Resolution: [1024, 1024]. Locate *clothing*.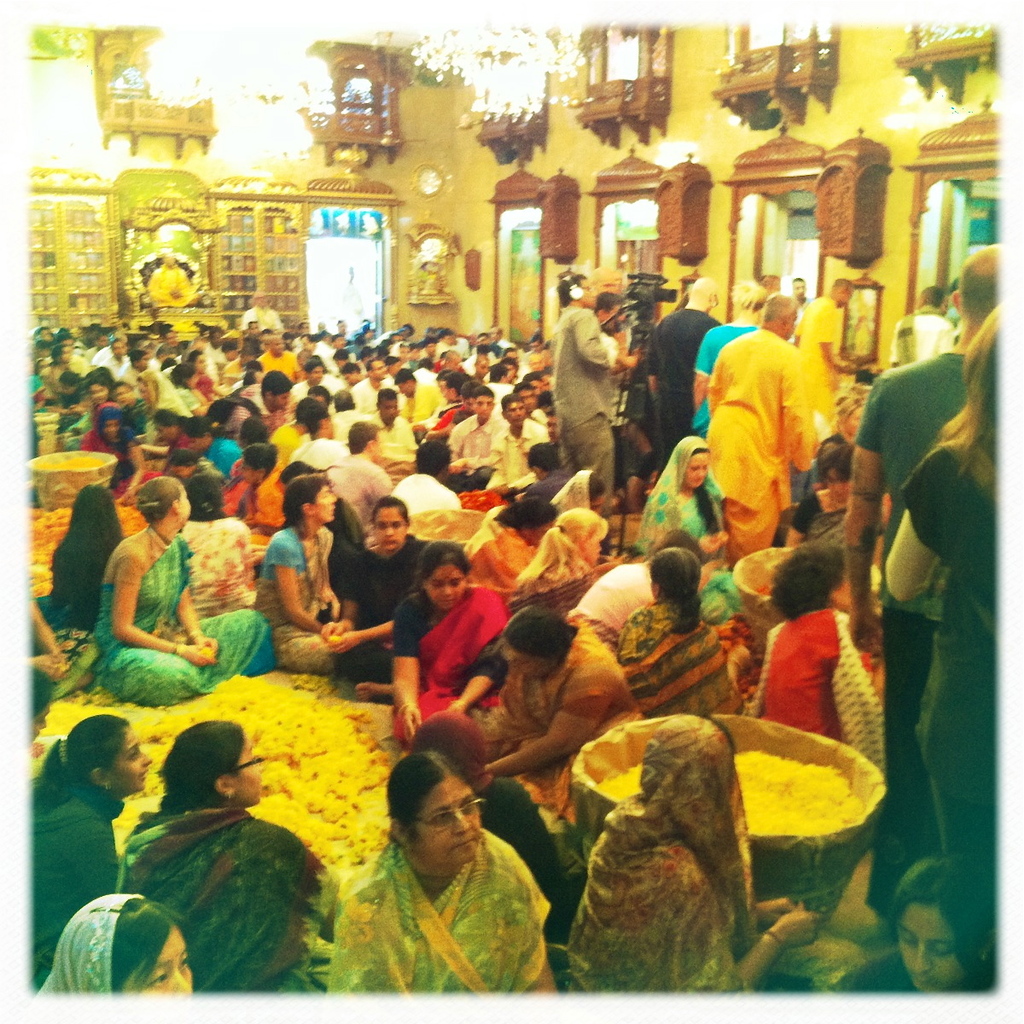
791 453 828 503.
